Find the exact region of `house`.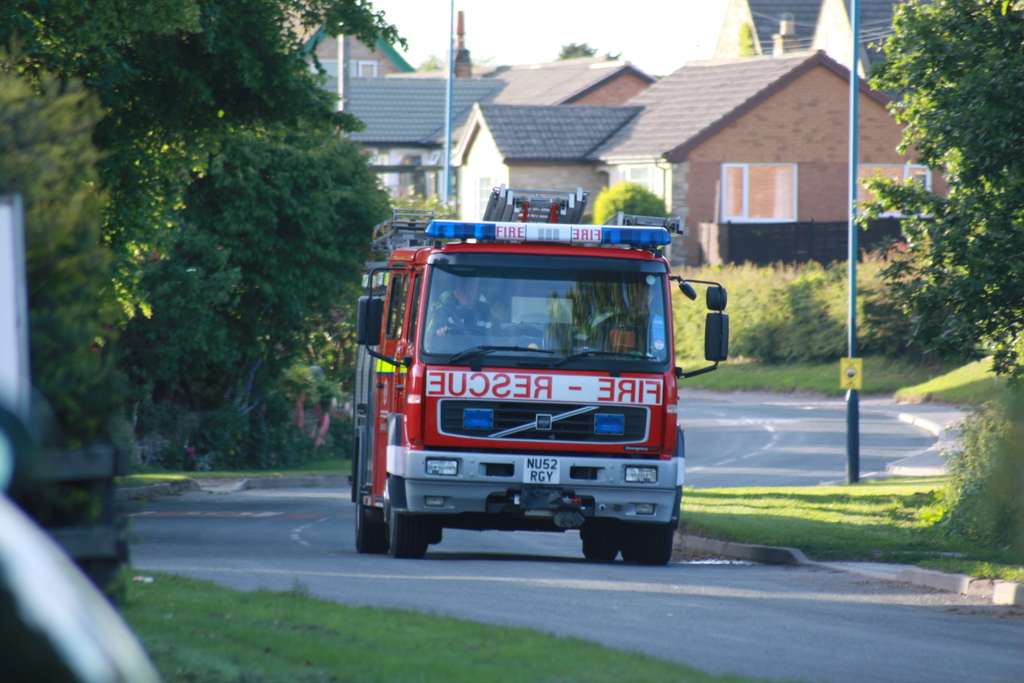
Exact region: 449, 47, 959, 283.
